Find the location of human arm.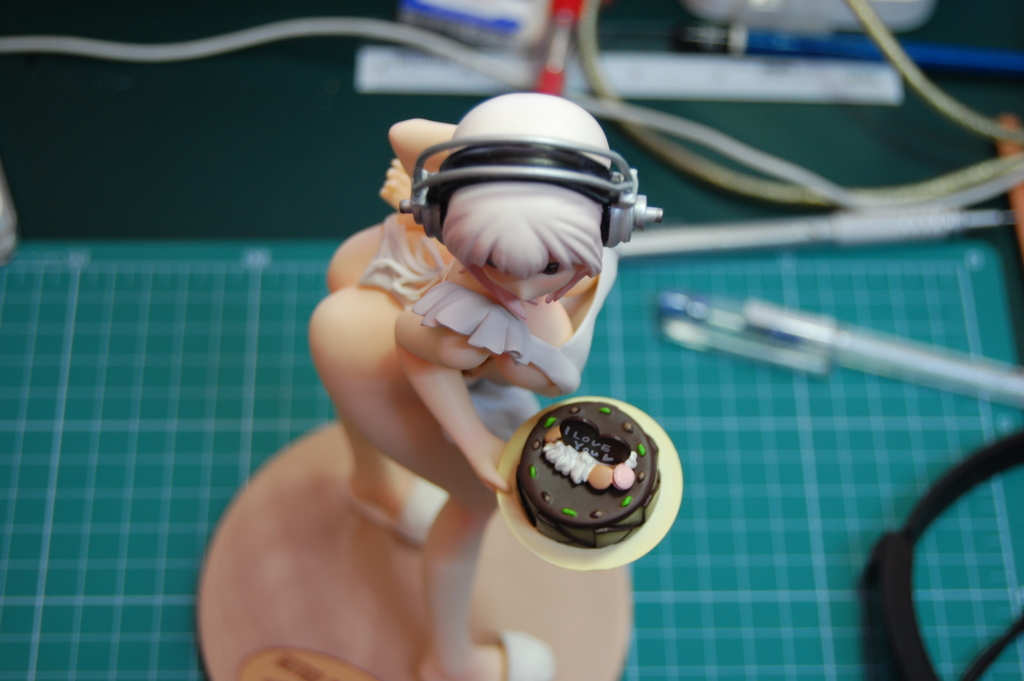
Location: [392,314,513,493].
